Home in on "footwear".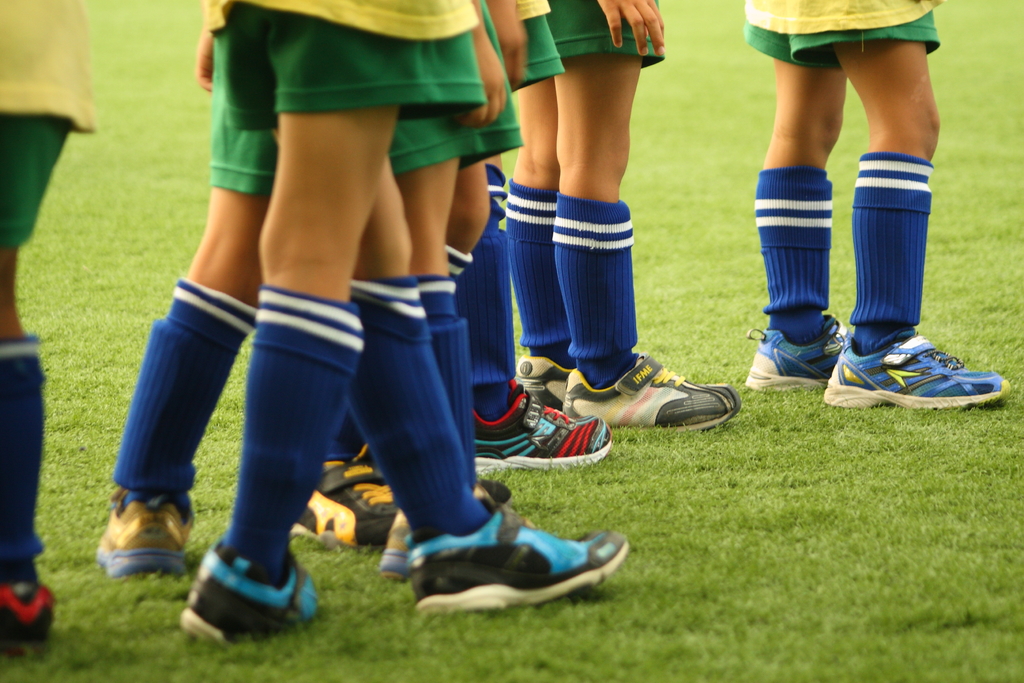
Homed in at (x1=465, y1=474, x2=518, y2=509).
